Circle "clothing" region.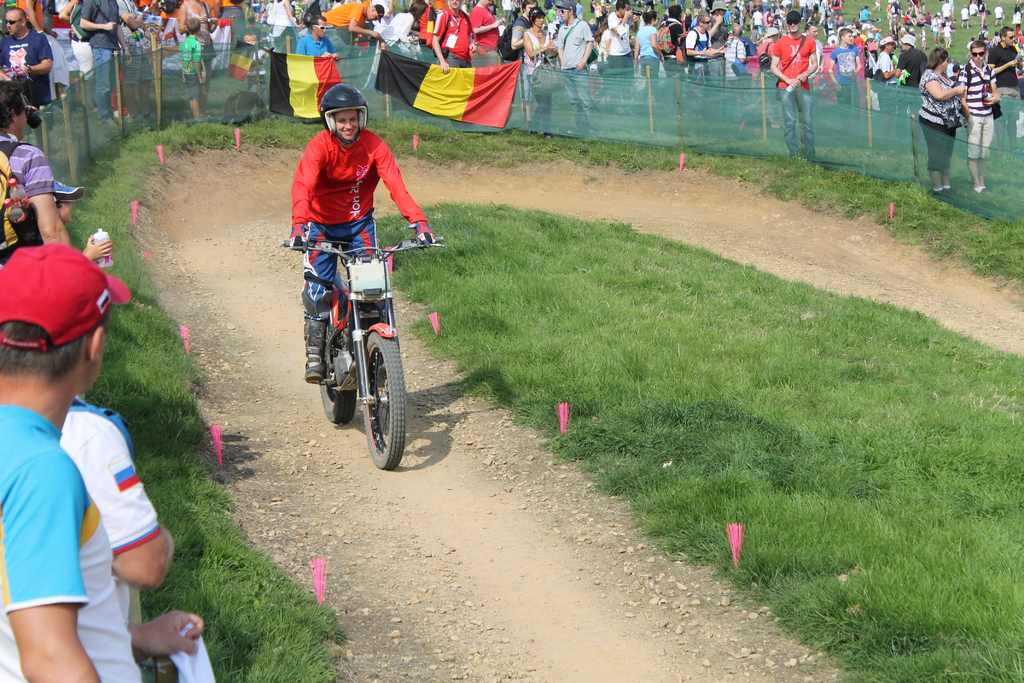
Region: (x1=970, y1=4, x2=978, y2=15).
